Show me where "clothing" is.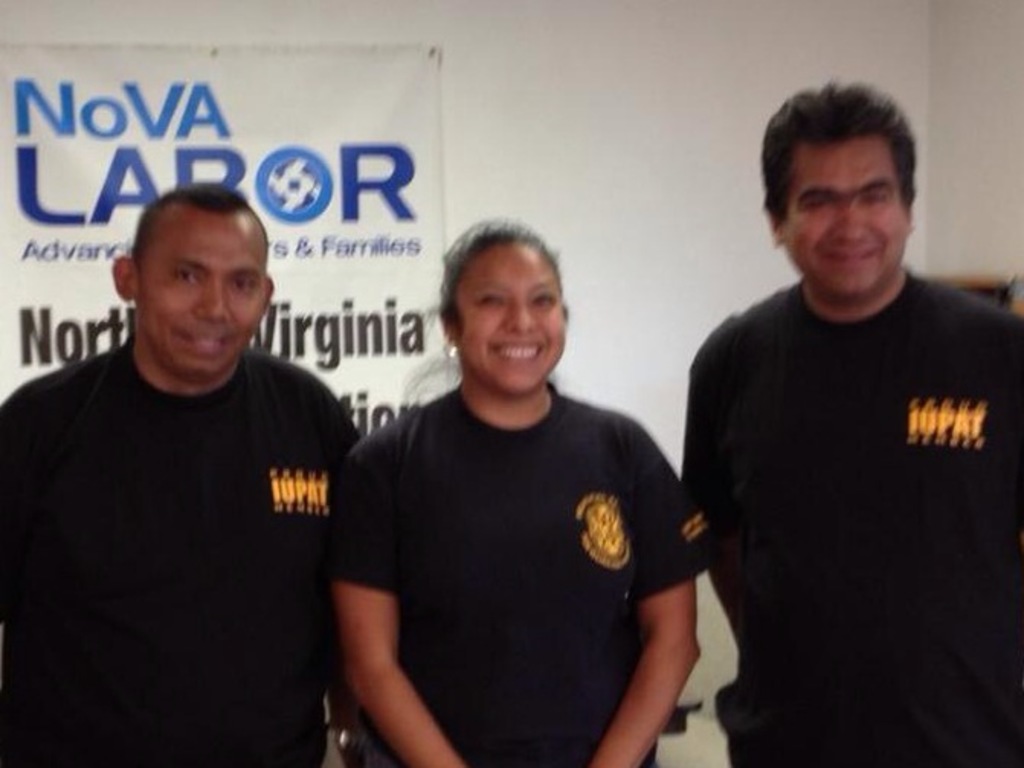
"clothing" is at (x1=0, y1=331, x2=362, y2=766).
